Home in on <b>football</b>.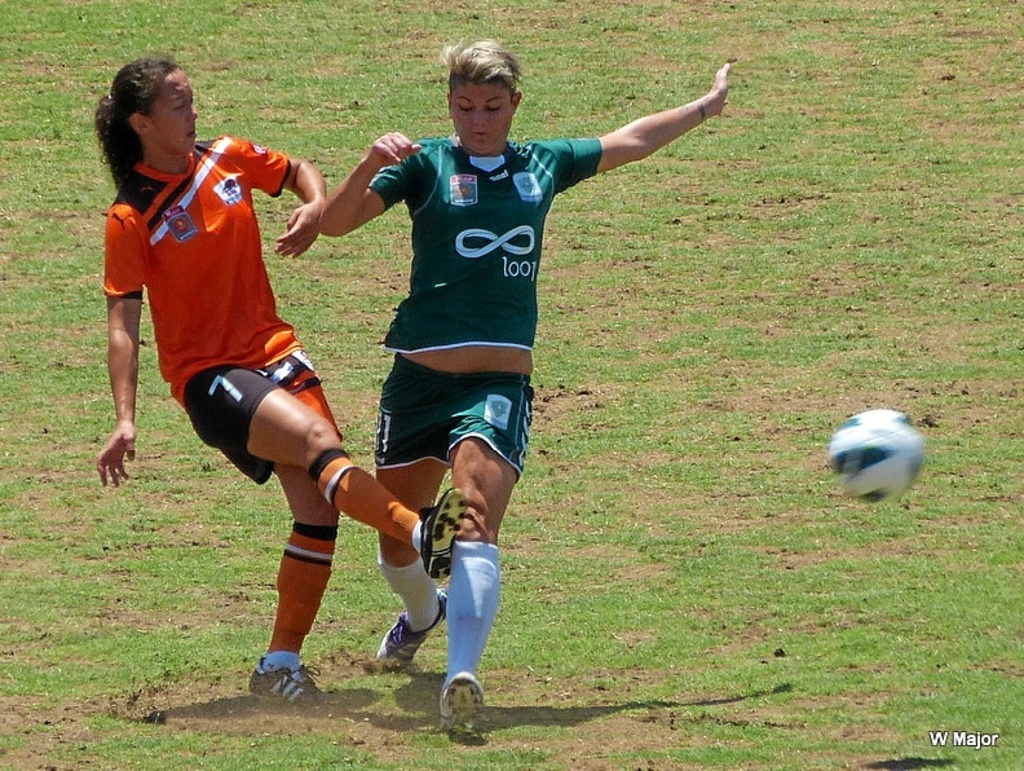
Homed in at [825, 411, 933, 495].
